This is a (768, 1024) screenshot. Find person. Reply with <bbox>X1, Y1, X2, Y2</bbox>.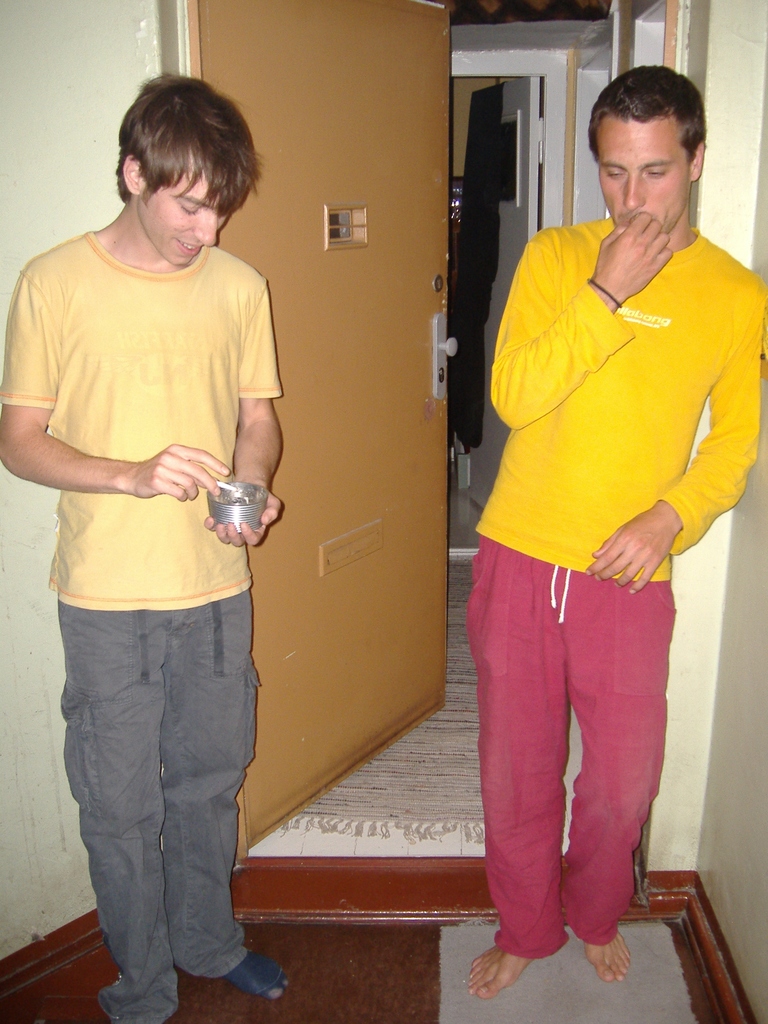
<bbox>467, 64, 767, 995</bbox>.
